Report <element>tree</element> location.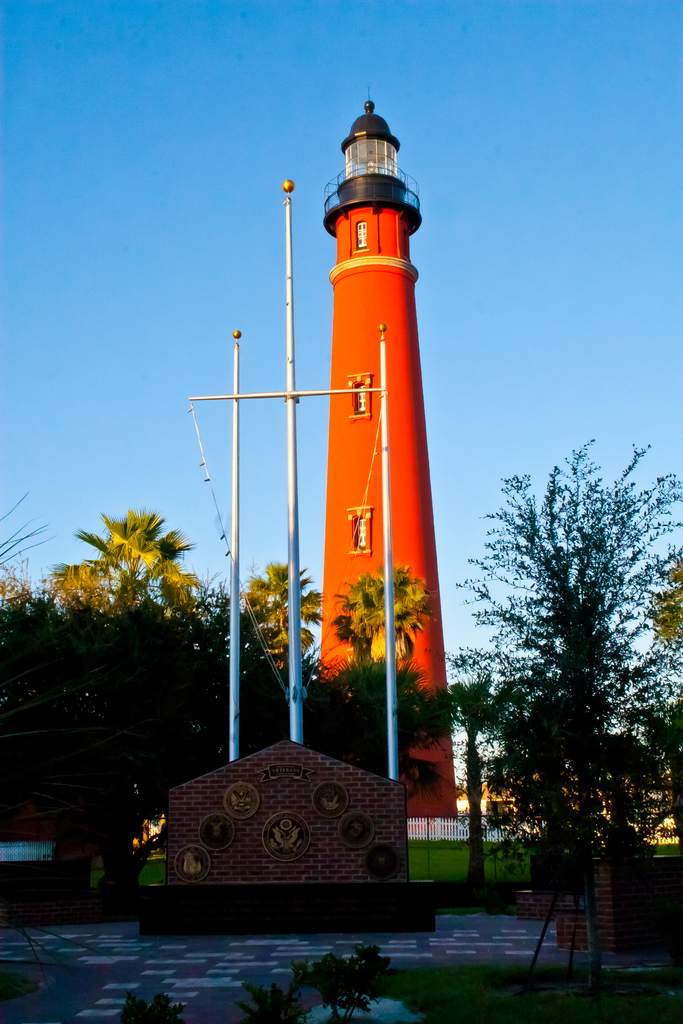
Report: <bbox>318, 650, 456, 771</bbox>.
